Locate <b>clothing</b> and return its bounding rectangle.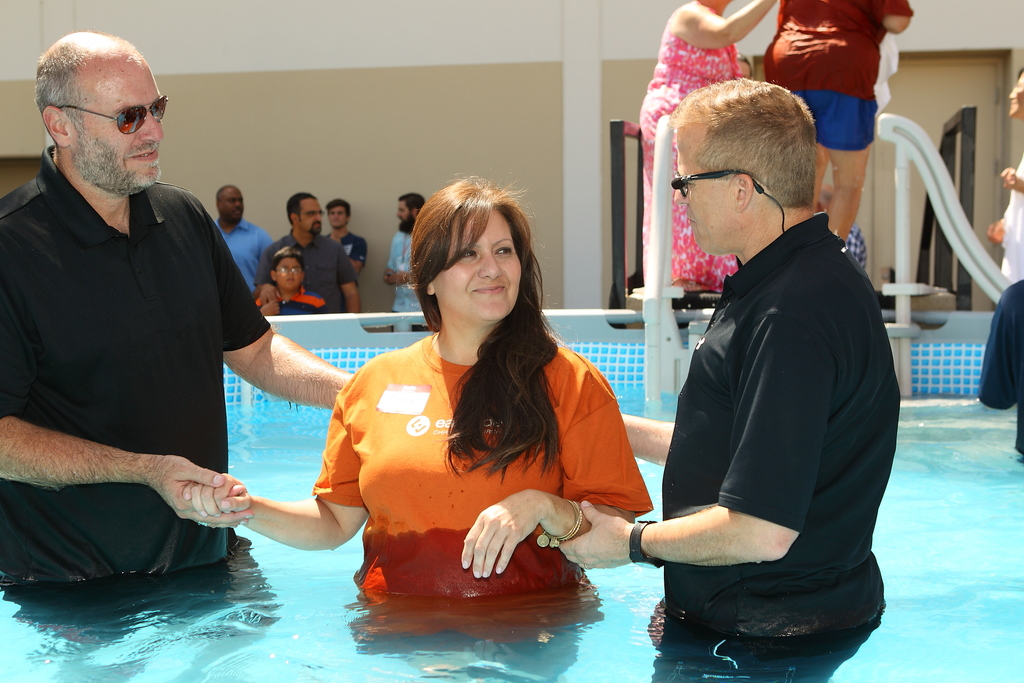
x1=216 y1=218 x2=278 y2=295.
